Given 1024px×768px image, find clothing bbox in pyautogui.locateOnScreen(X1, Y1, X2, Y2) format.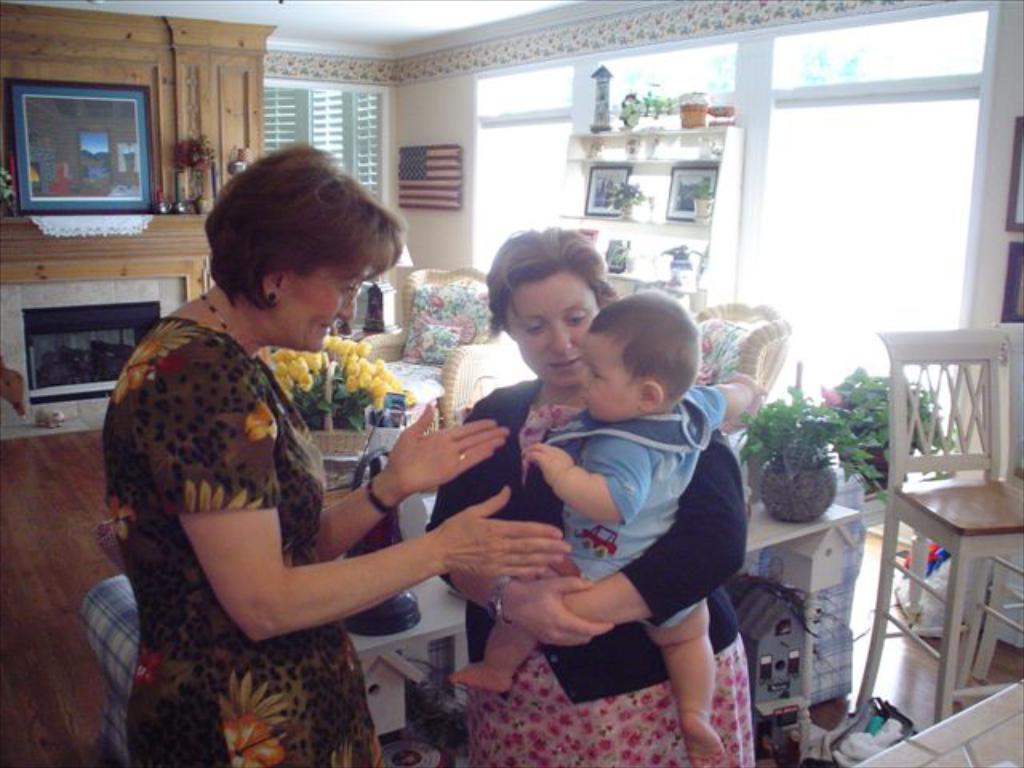
pyautogui.locateOnScreen(552, 382, 704, 624).
